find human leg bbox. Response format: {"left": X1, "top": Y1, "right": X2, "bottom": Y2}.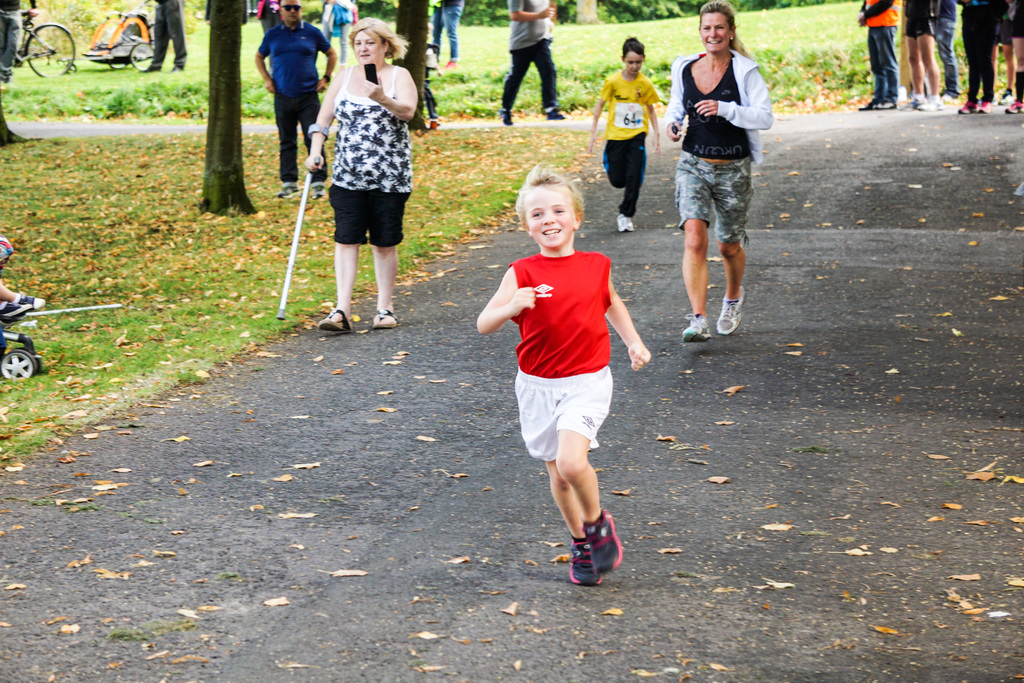
{"left": 435, "top": 8, "right": 440, "bottom": 58}.
